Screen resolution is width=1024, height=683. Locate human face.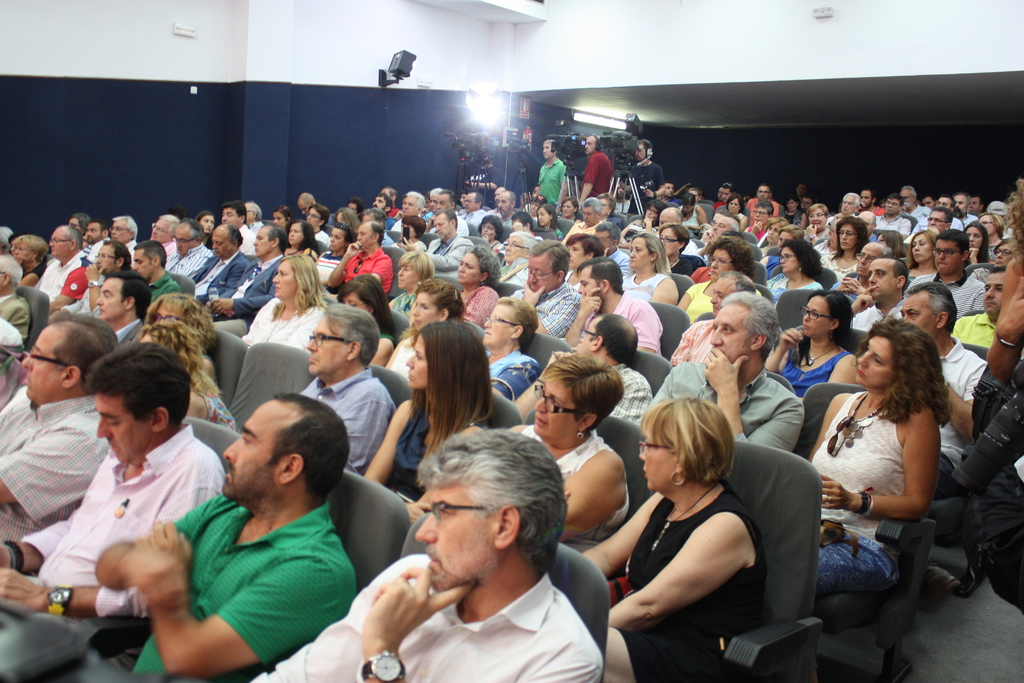
pyautogui.locateOnScreen(681, 202, 693, 215).
